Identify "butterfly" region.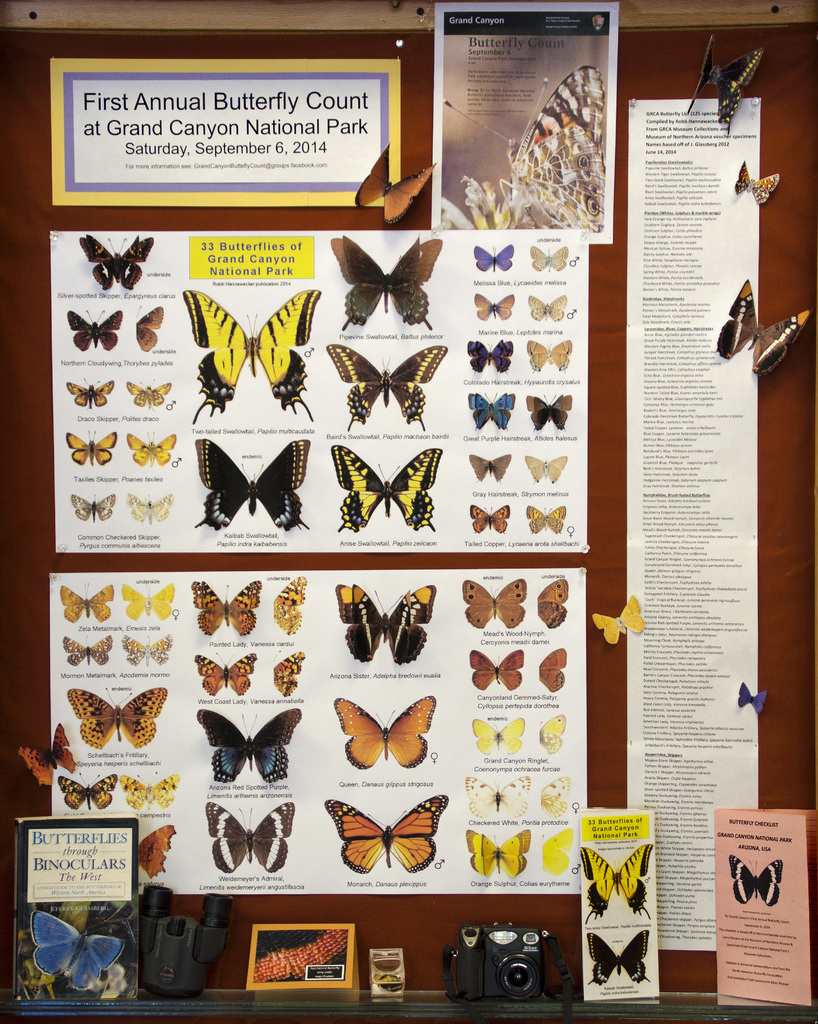
Region: (126, 495, 176, 522).
